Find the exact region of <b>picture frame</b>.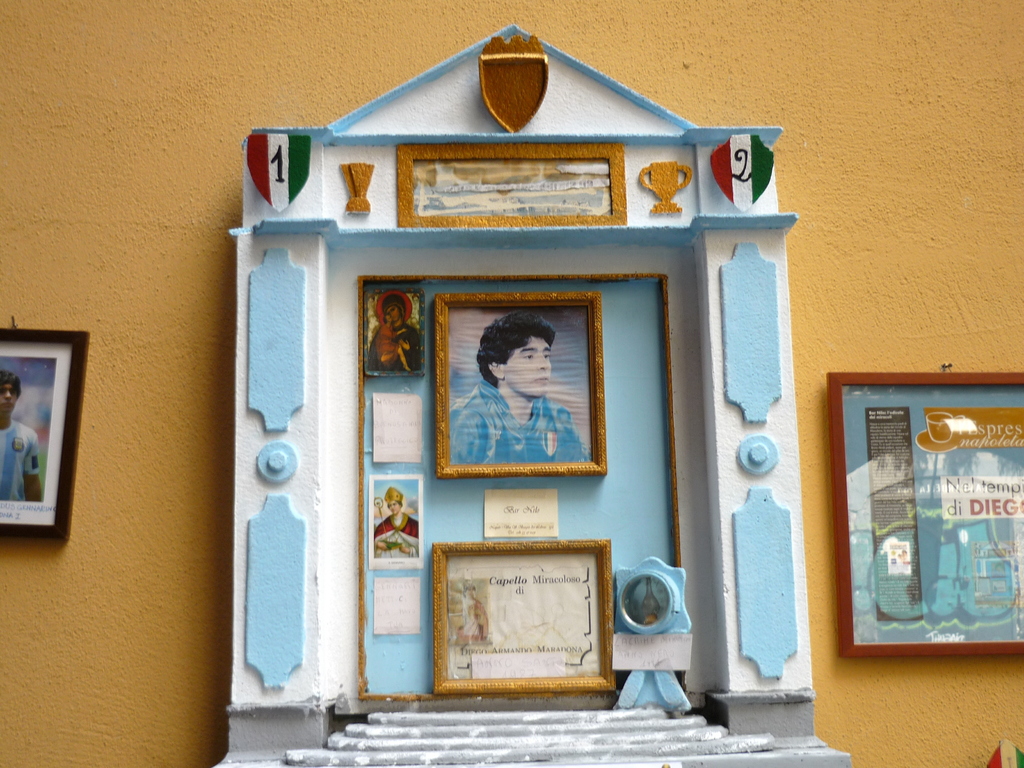
Exact region: {"left": 429, "top": 541, "right": 613, "bottom": 704}.
